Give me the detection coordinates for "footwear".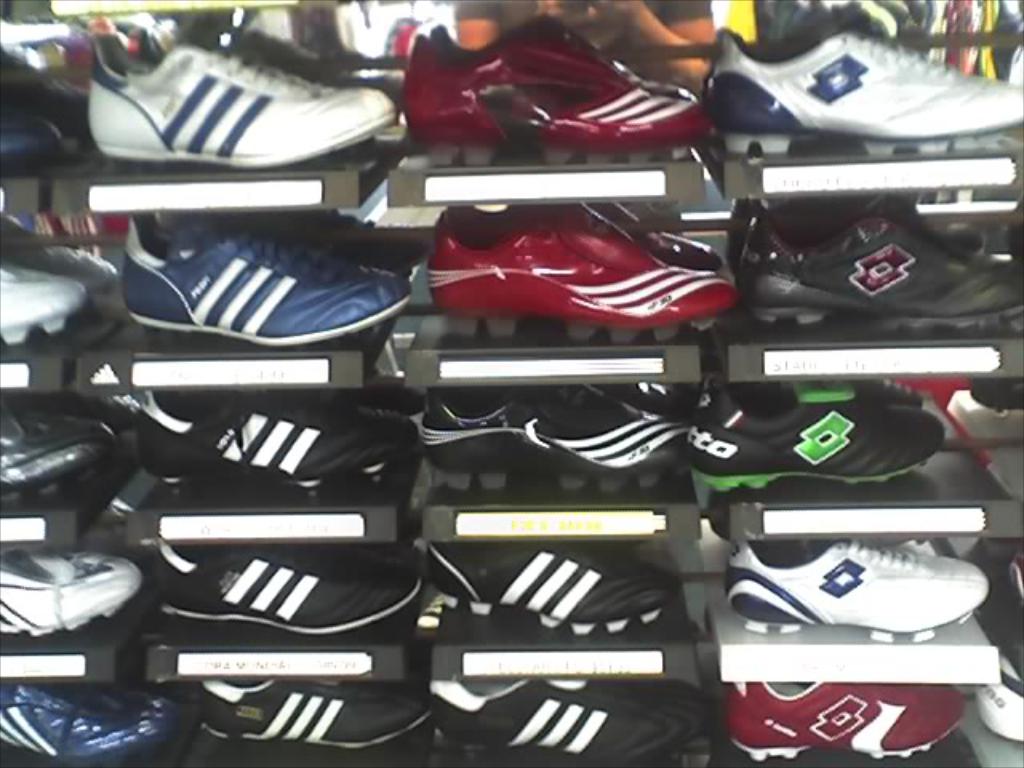
(left=741, top=208, right=1019, bottom=333).
